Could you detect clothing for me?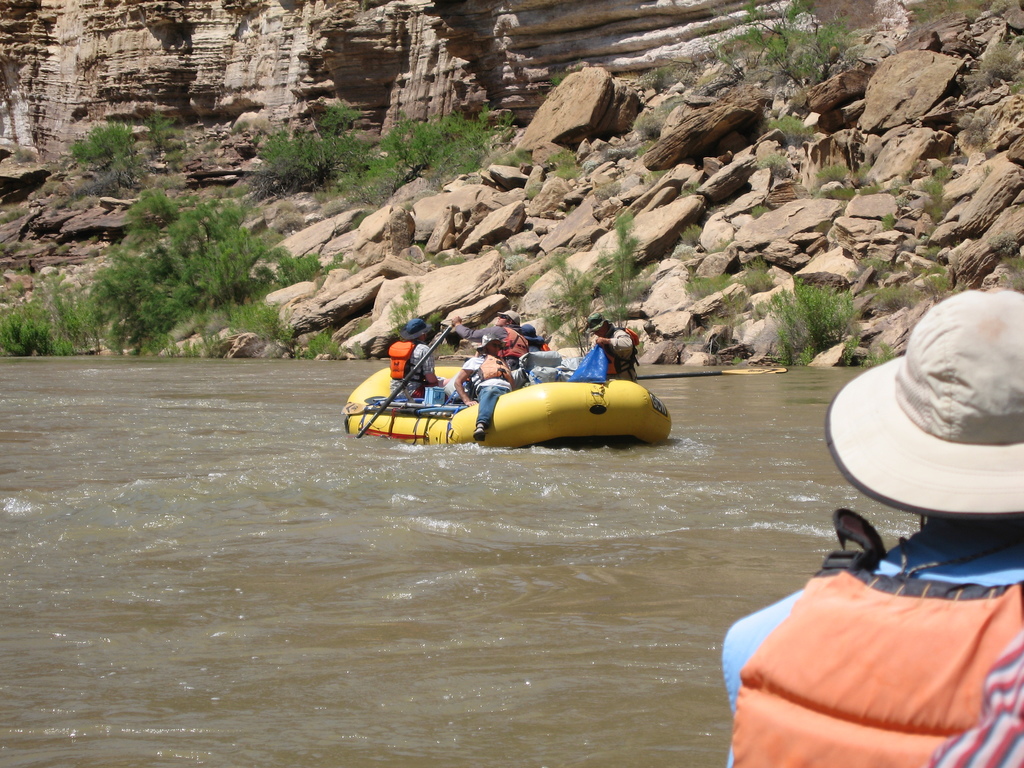
Detection result: pyautogui.locateOnScreen(724, 548, 1018, 751).
